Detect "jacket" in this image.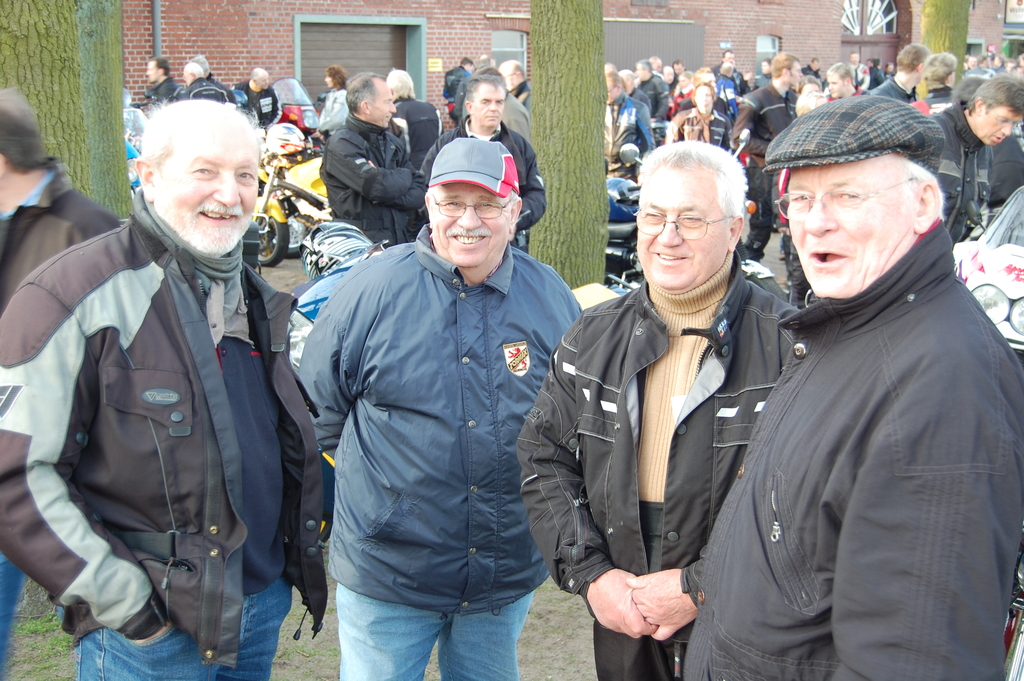
Detection: region(234, 78, 286, 124).
